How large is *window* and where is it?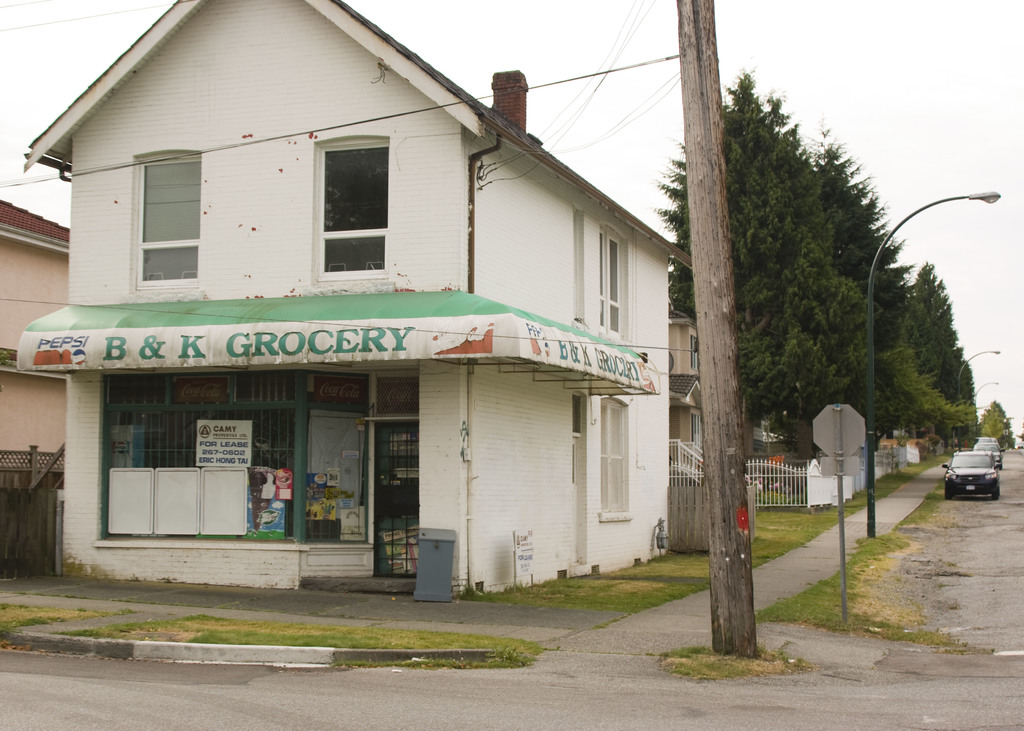
Bounding box: BBox(311, 134, 387, 281).
